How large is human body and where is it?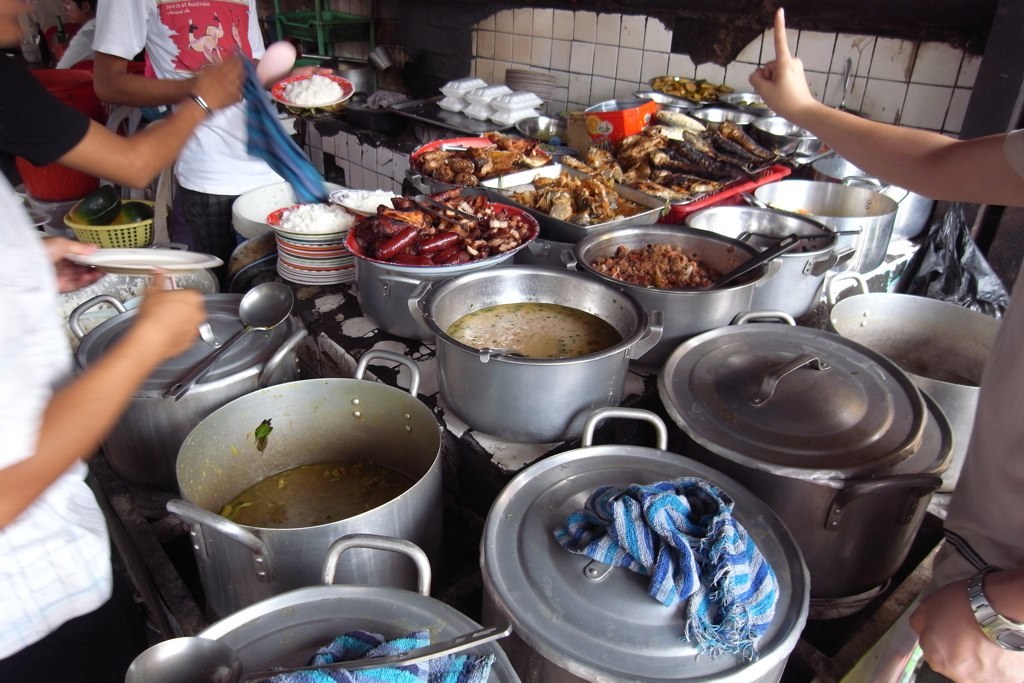
Bounding box: bbox(0, 163, 214, 682).
